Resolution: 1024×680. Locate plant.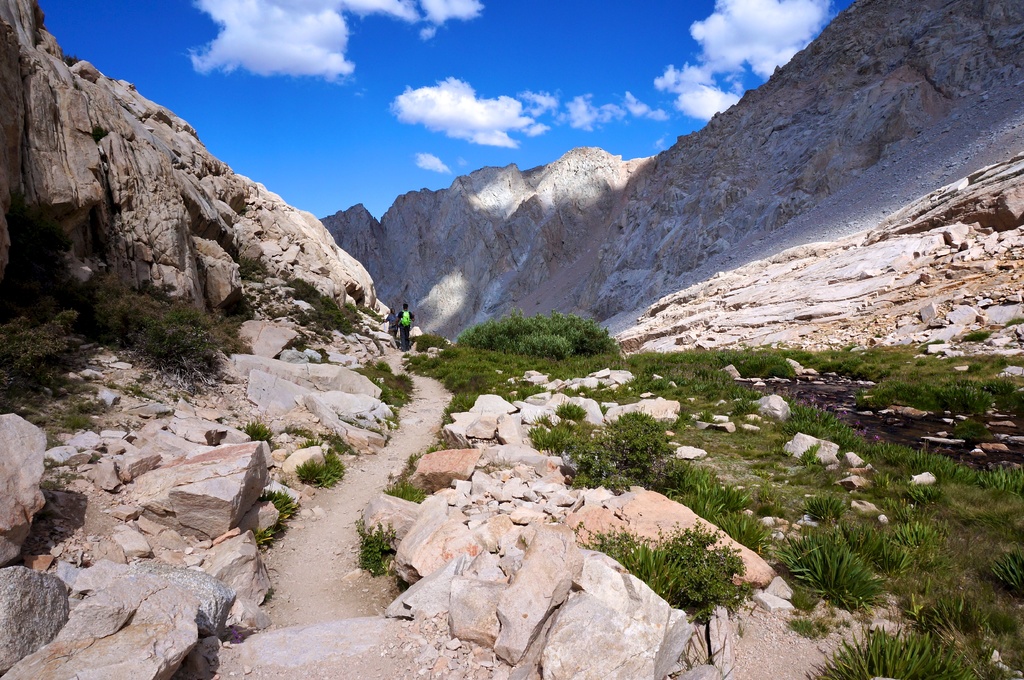
<bbox>403, 428, 488, 470</bbox>.
